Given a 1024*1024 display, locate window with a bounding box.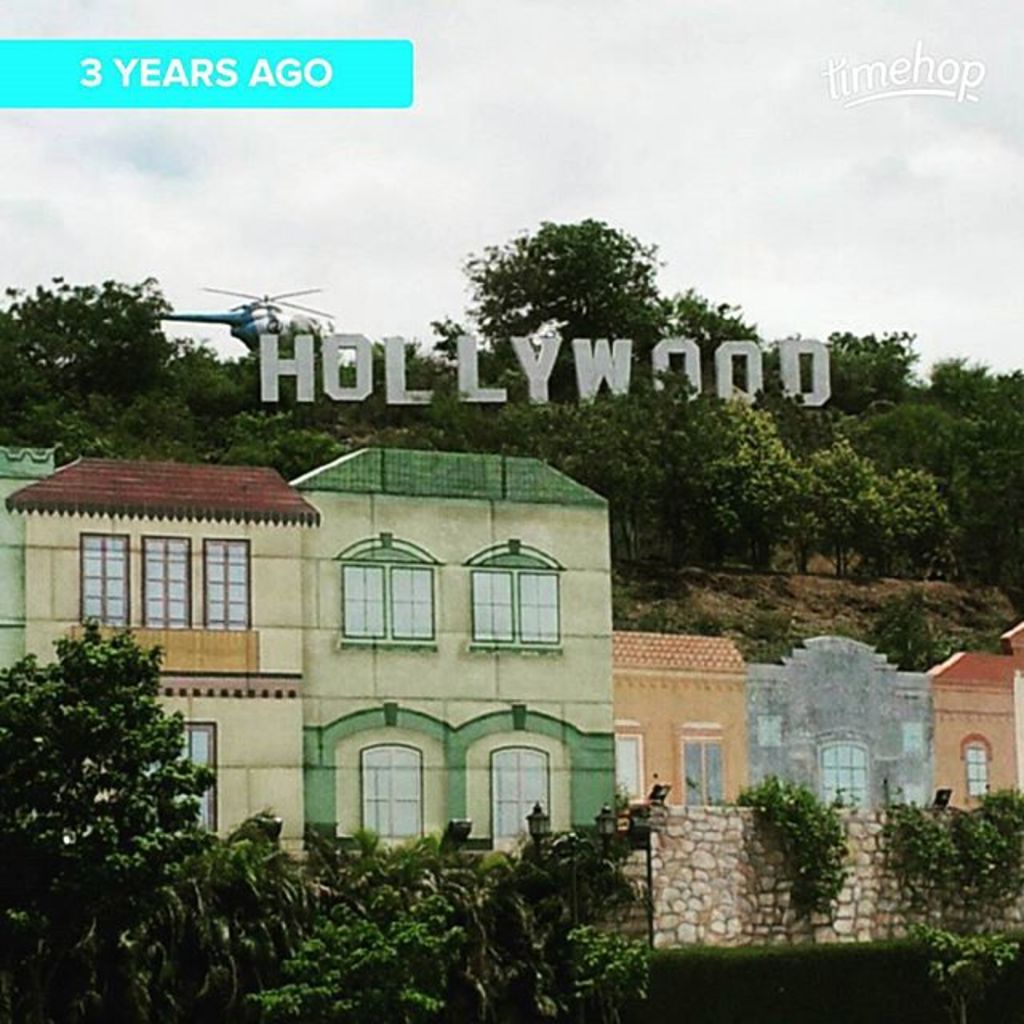
Located: detection(965, 741, 986, 794).
